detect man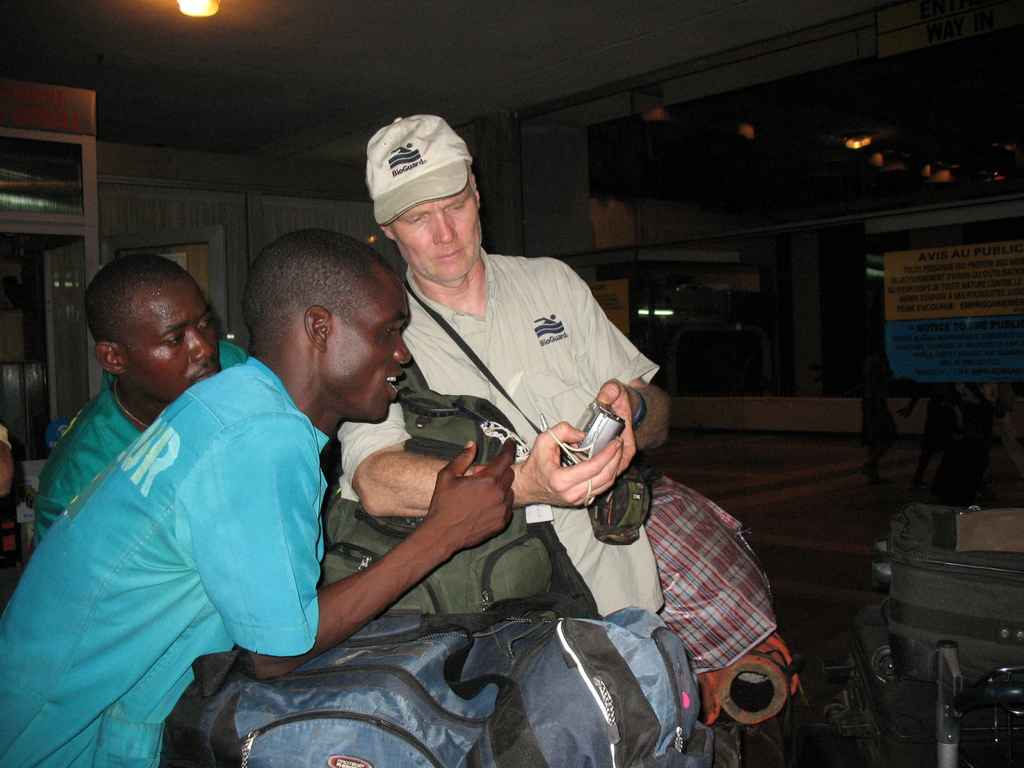
bbox=[0, 227, 518, 767]
